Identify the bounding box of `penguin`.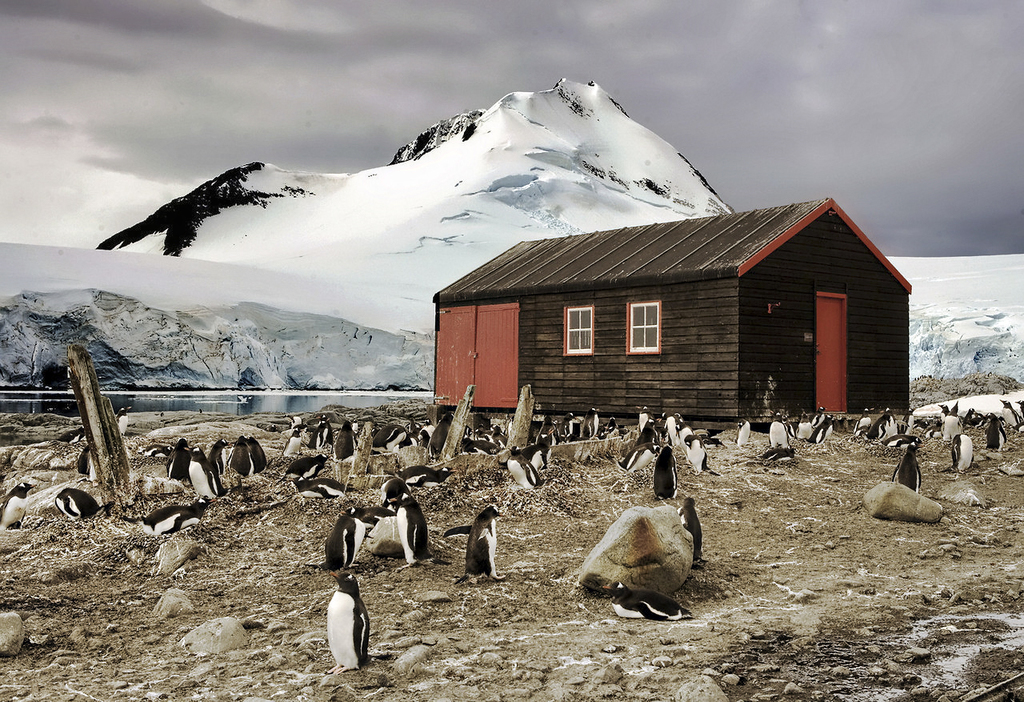
[597, 581, 691, 626].
